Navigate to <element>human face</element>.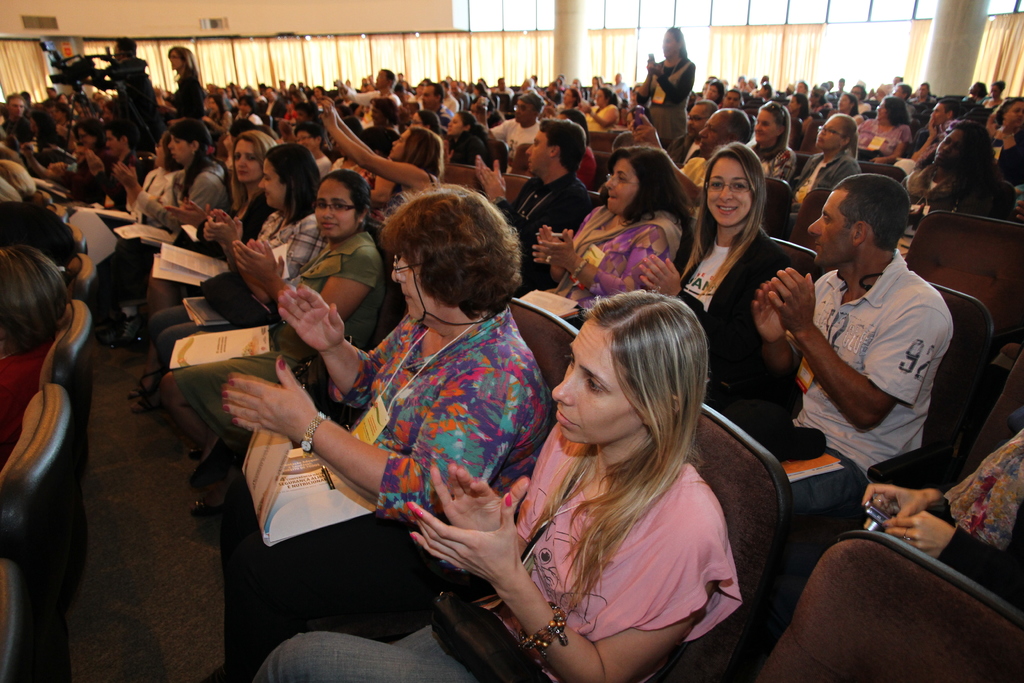
Navigation target: 758/87/767/95.
